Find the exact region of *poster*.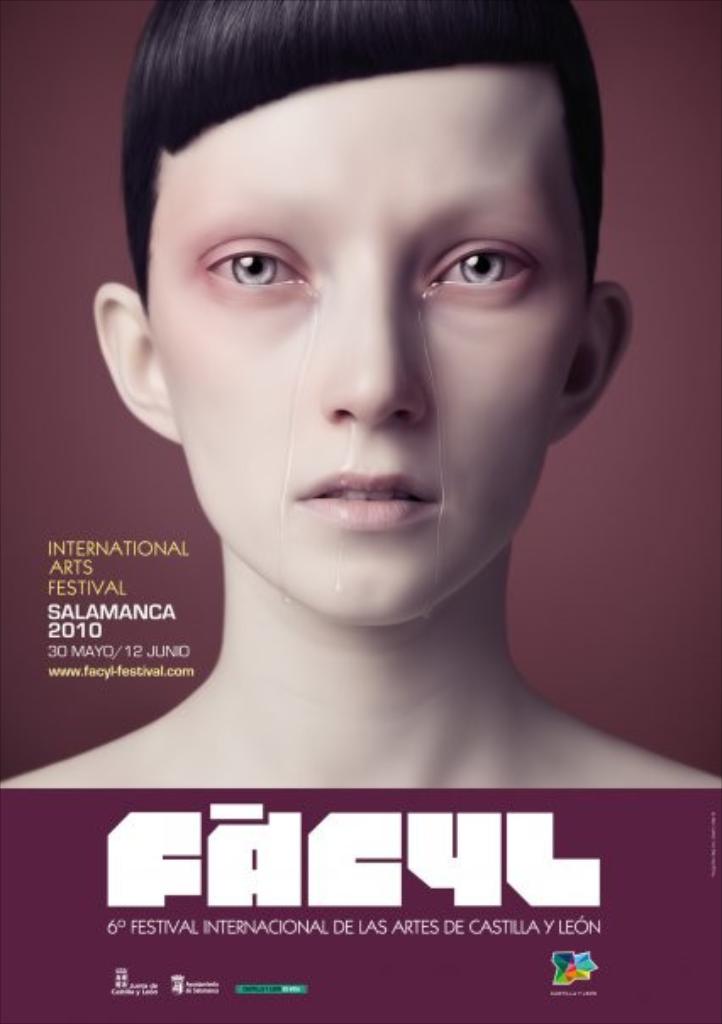
Exact region: bbox=(0, 0, 720, 1022).
